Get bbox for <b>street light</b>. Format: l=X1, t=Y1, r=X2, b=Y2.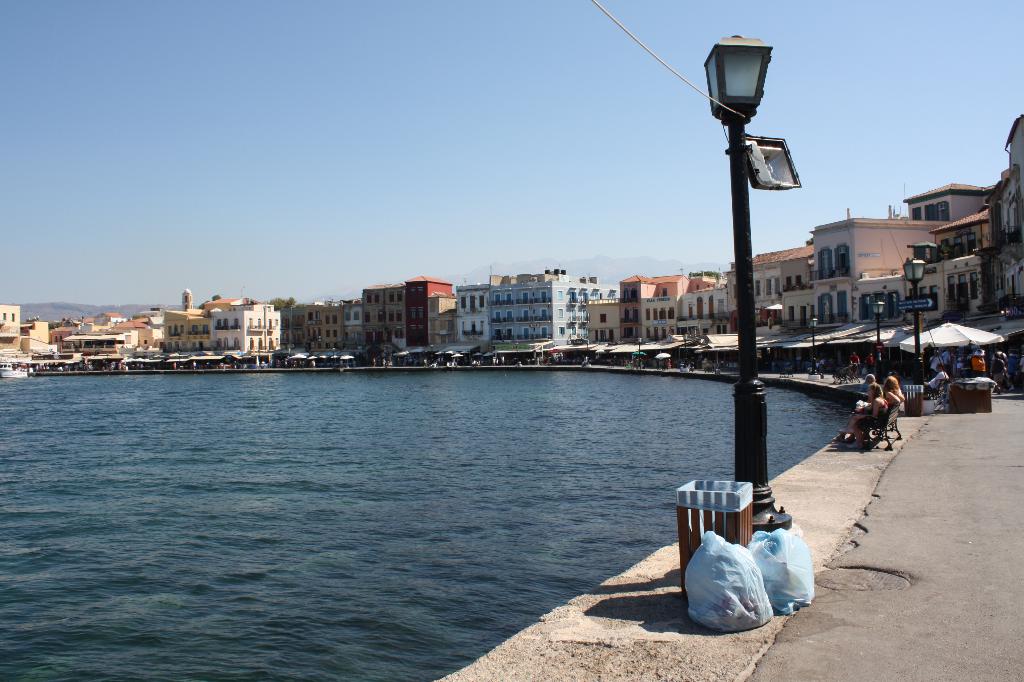
l=586, t=337, r=592, b=362.
